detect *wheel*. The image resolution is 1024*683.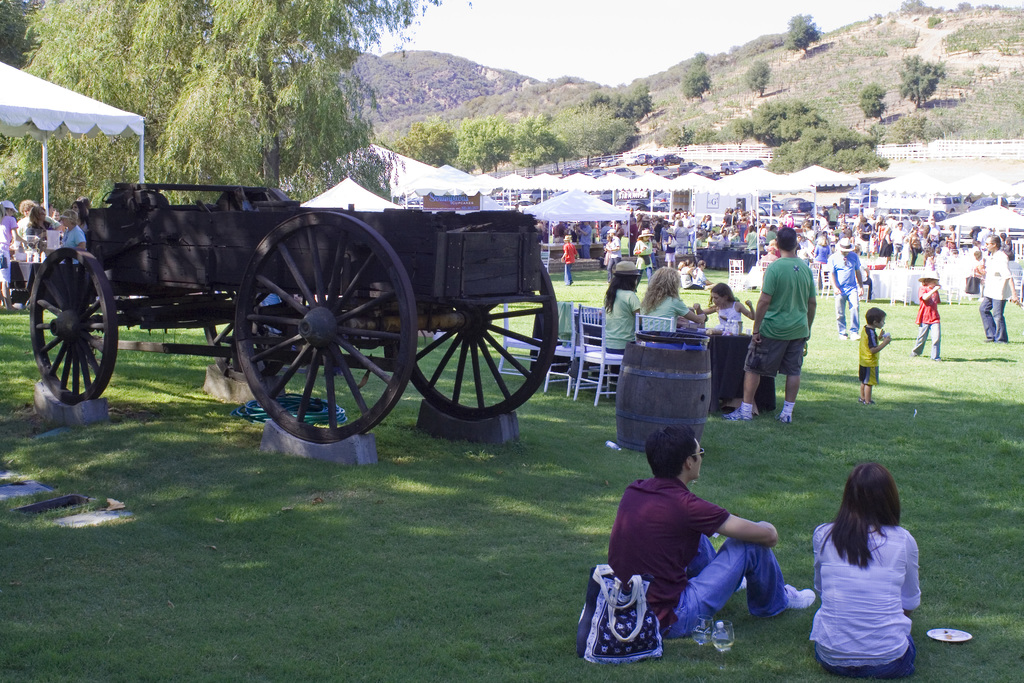
<box>406,254,561,422</box>.
